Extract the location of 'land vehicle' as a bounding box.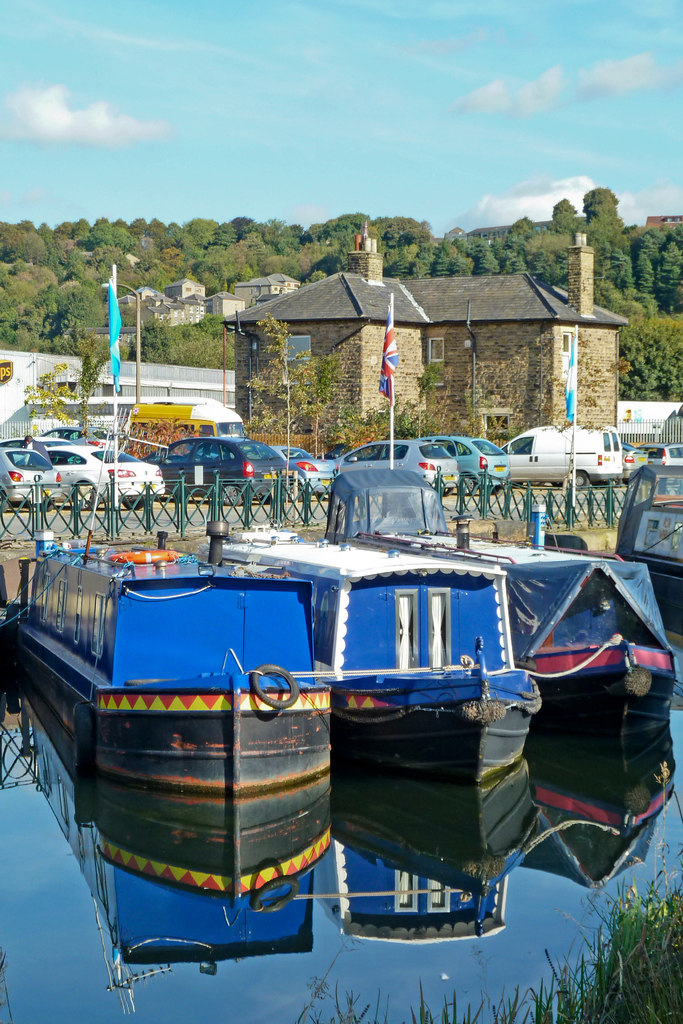
{"x1": 497, "y1": 422, "x2": 623, "y2": 492}.
